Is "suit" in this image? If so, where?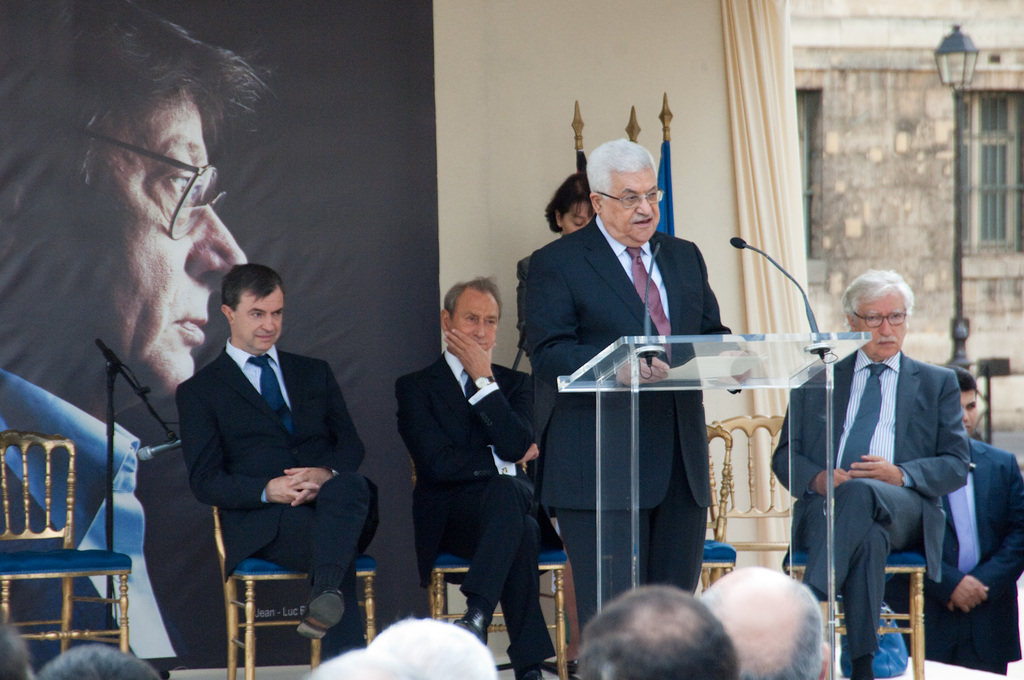
Yes, at pyautogui.locateOnScreen(763, 341, 970, 657).
